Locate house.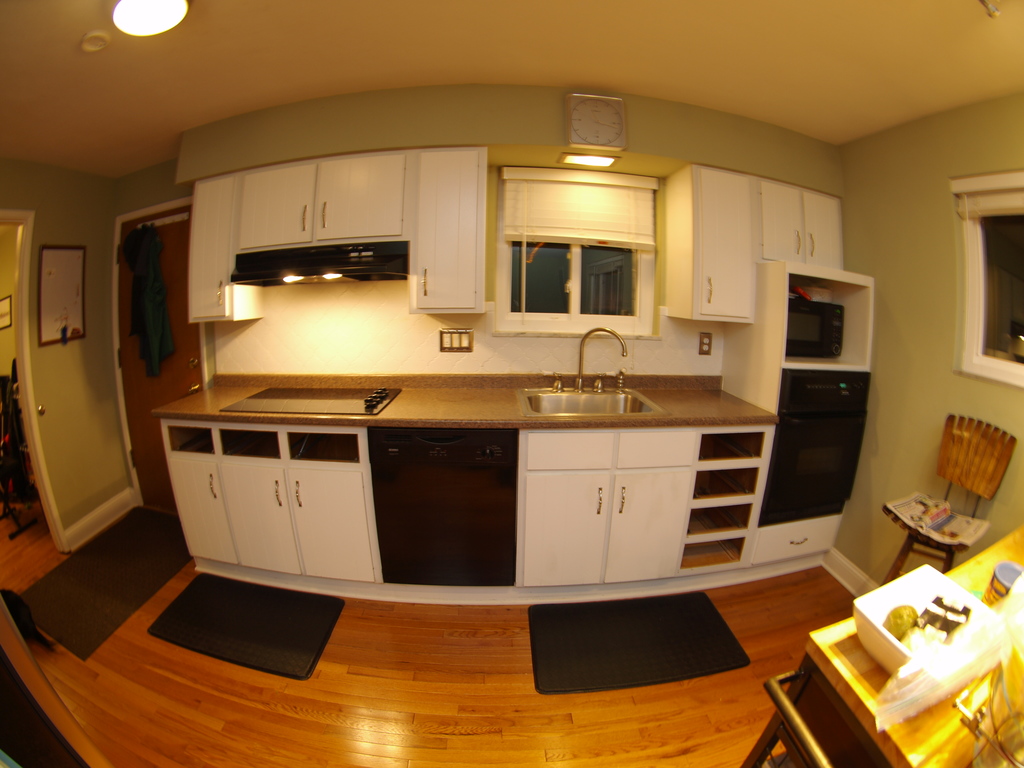
Bounding box: detection(0, 0, 1023, 767).
